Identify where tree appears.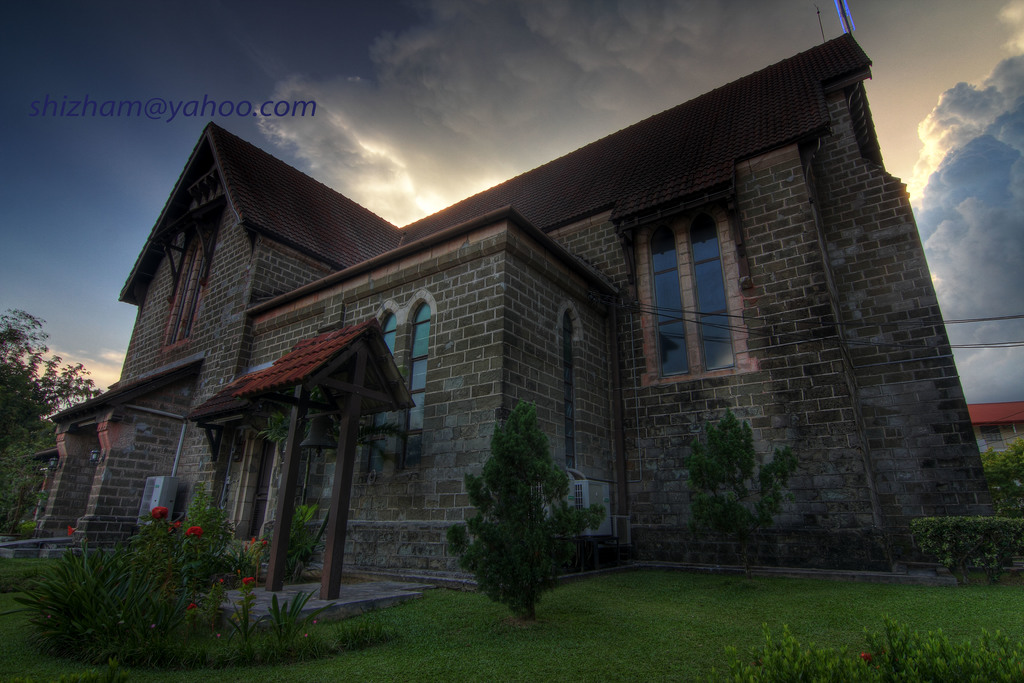
Appears at rect(0, 420, 70, 542).
